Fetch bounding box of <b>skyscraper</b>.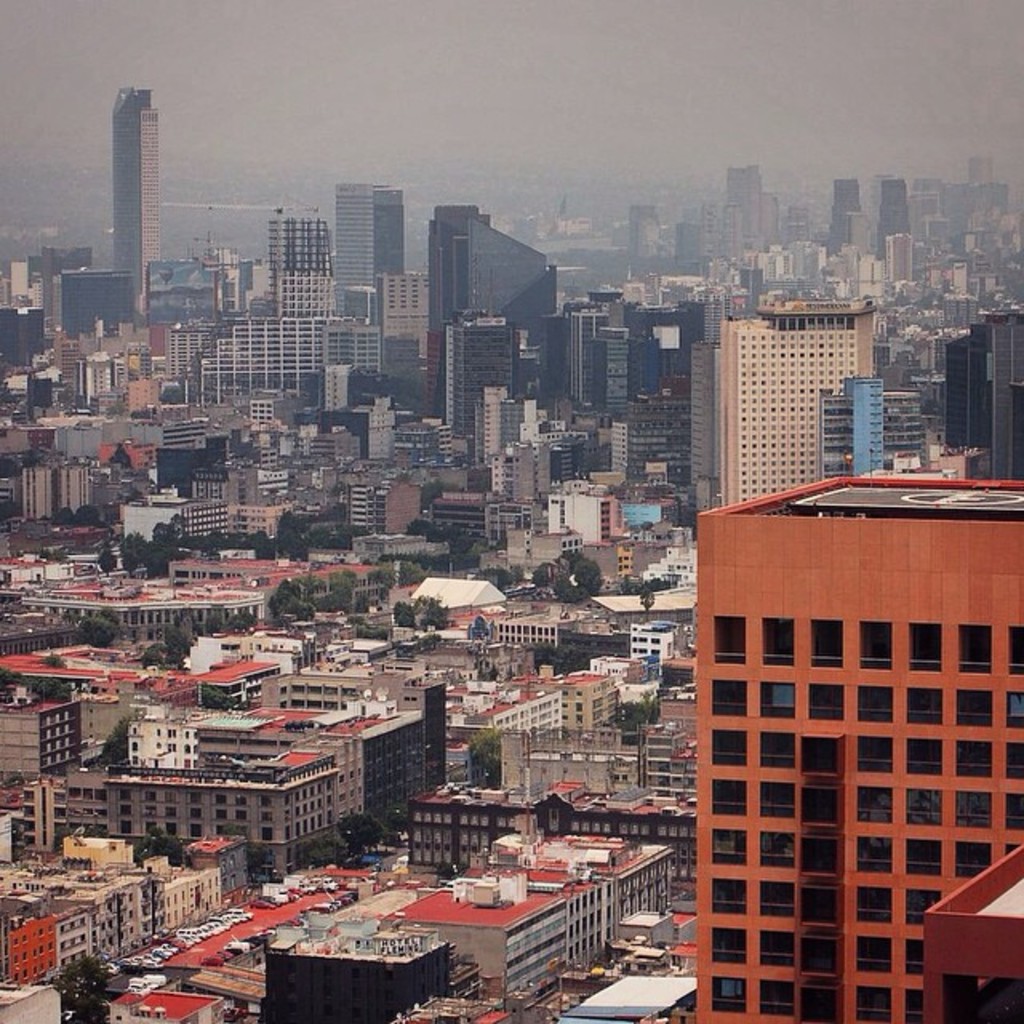
Bbox: region(678, 341, 725, 514).
